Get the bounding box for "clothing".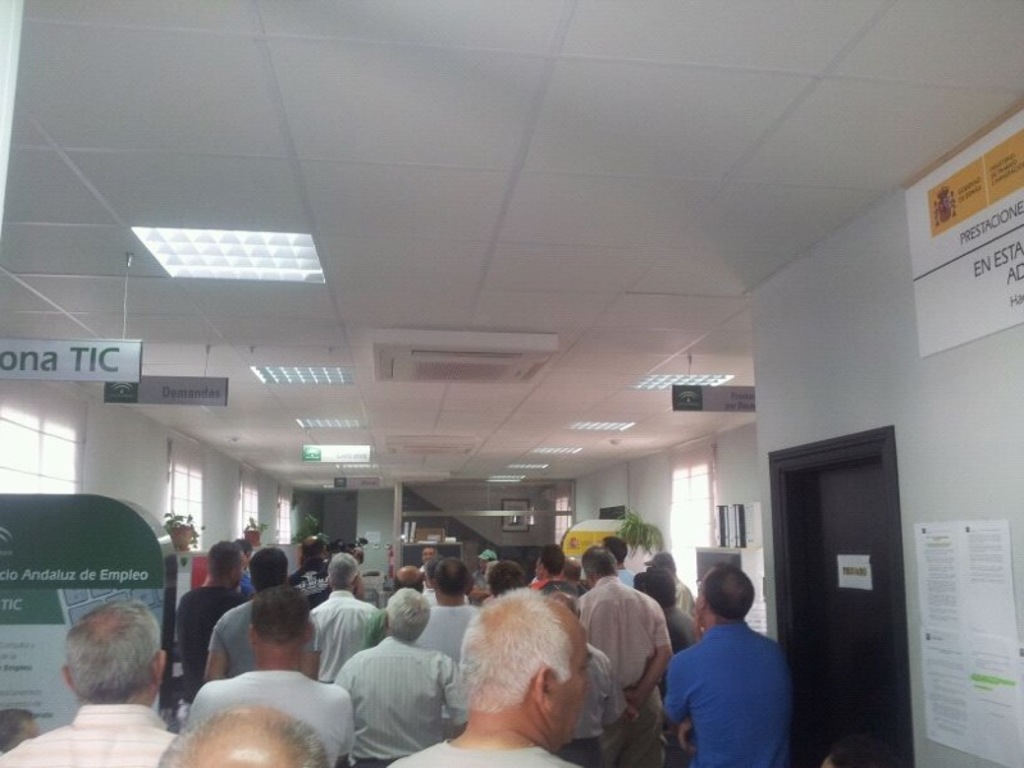
x1=534, y1=575, x2=582, y2=595.
